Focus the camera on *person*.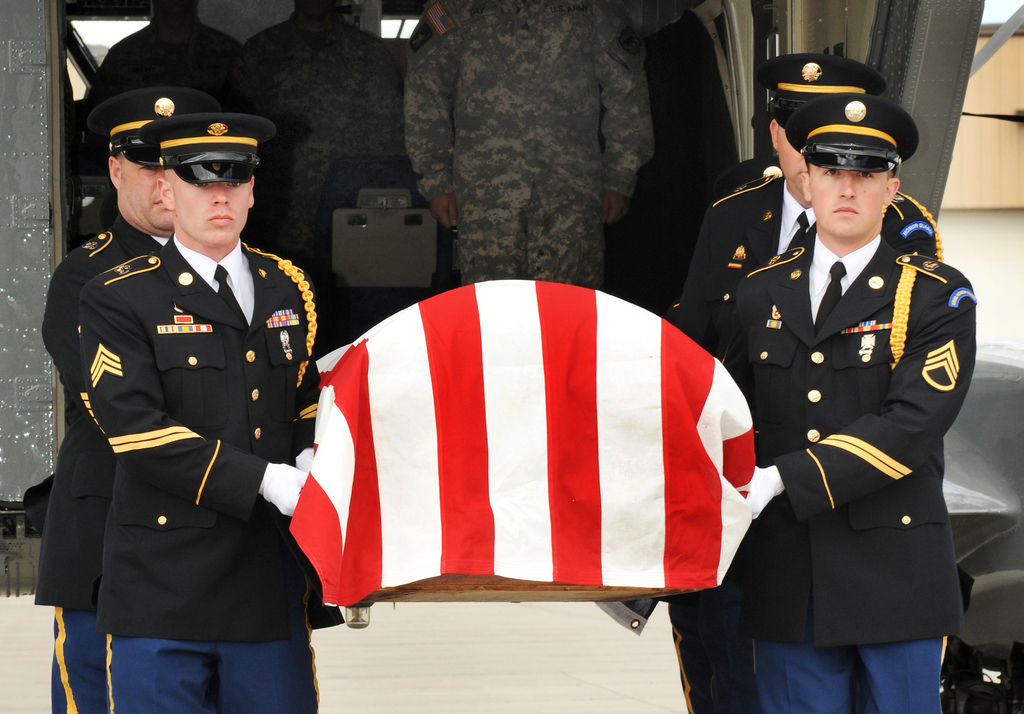
Focus region: {"left": 669, "top": 42, "right": 948, "bottom": 713}.
